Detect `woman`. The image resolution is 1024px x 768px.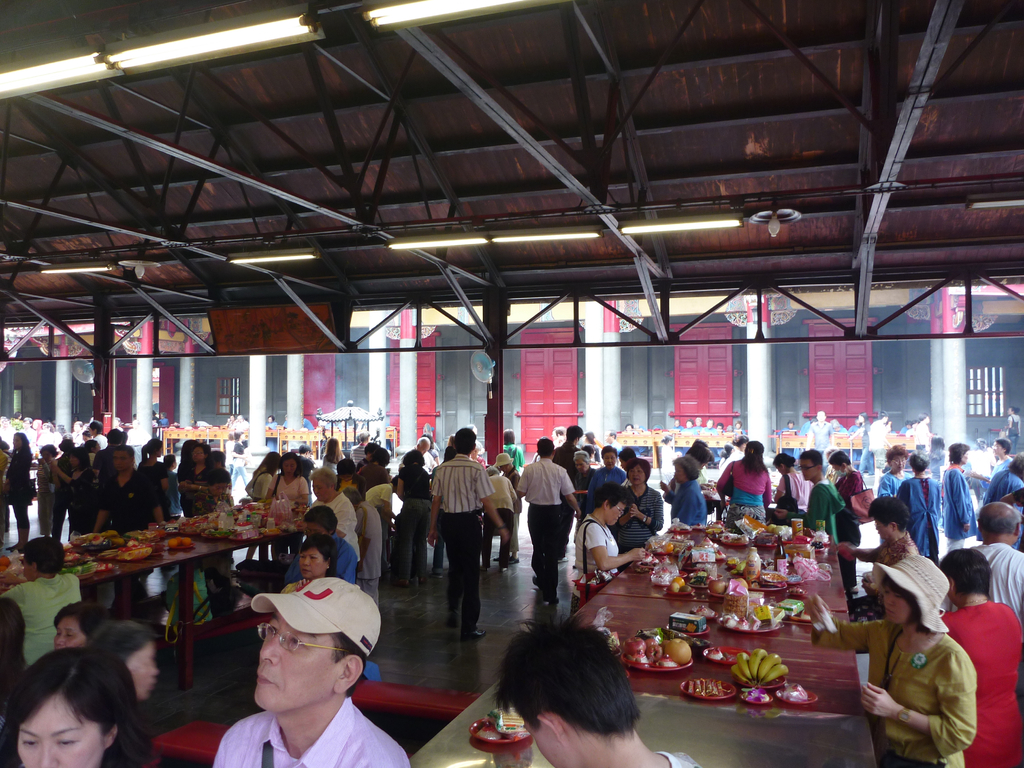
<bbox>847, 412, 871, 477</bbox>.
